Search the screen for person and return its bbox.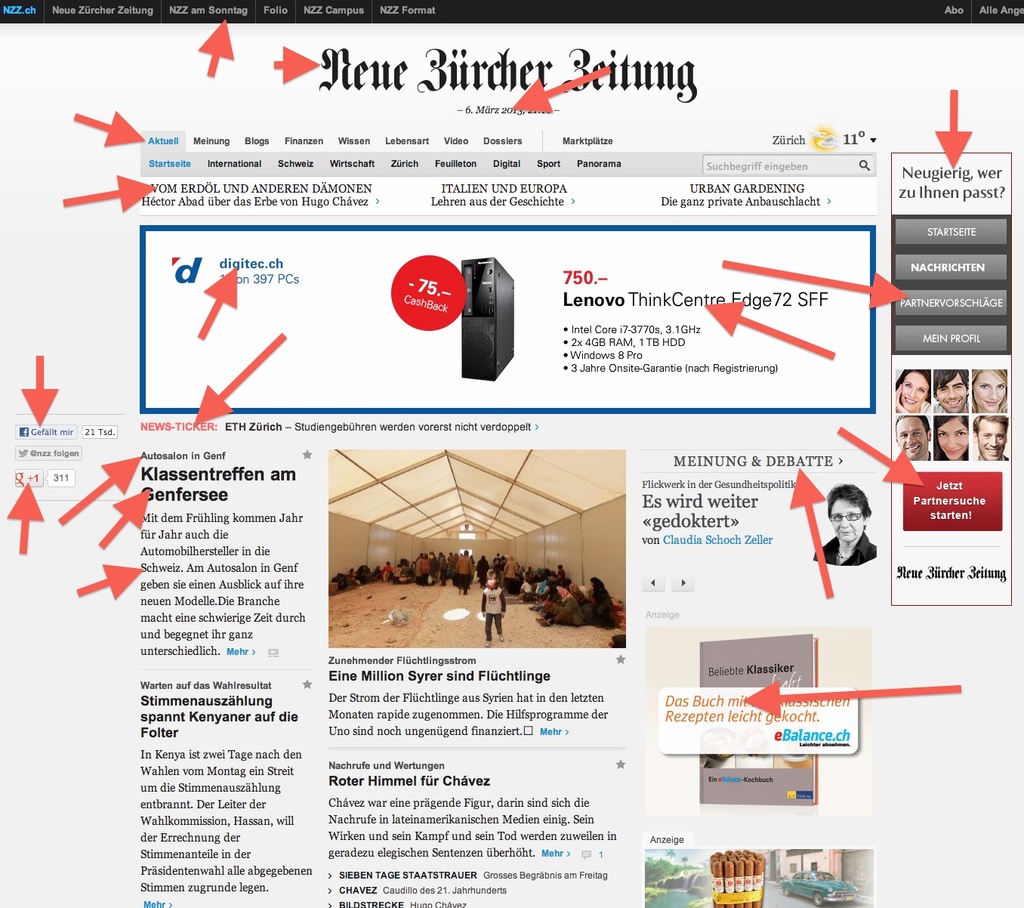
Found: {"x1": 896, "y1": 359, "x2": 942, "y2": 425}.
